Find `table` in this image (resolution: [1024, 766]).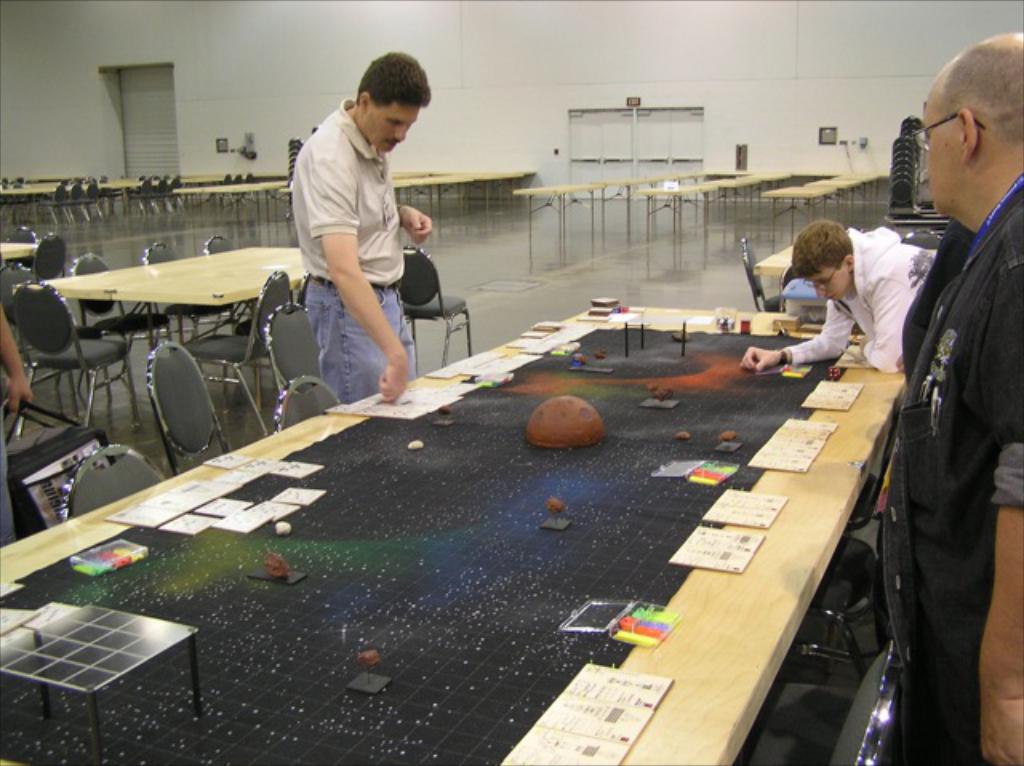
520, 162, 738, 253.
